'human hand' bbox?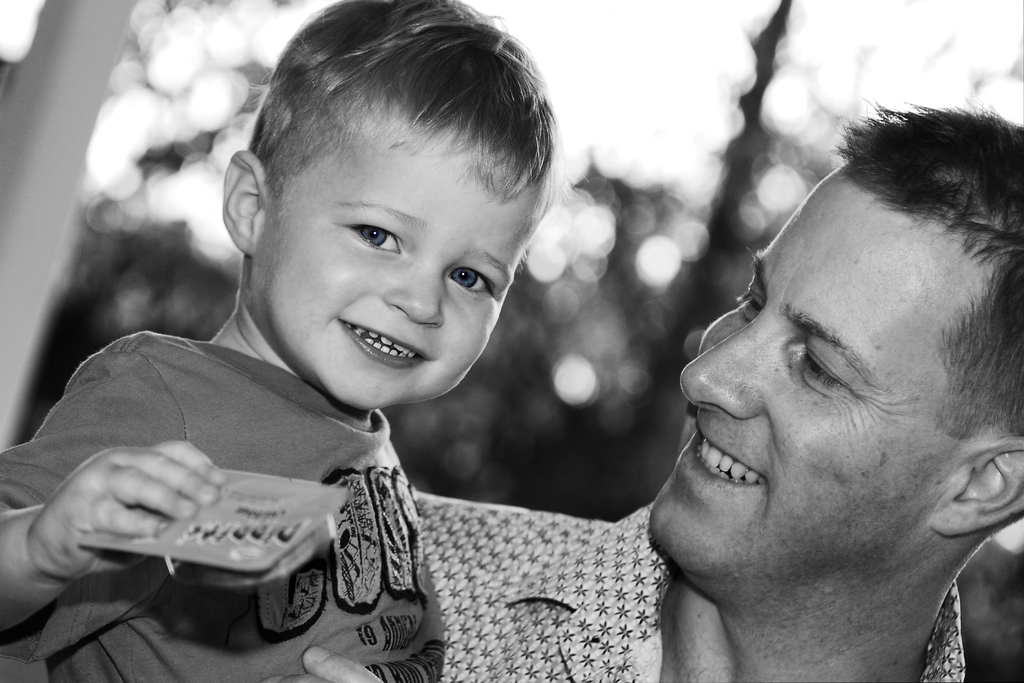
x1=27 y1=444 x2=248 y2=595
